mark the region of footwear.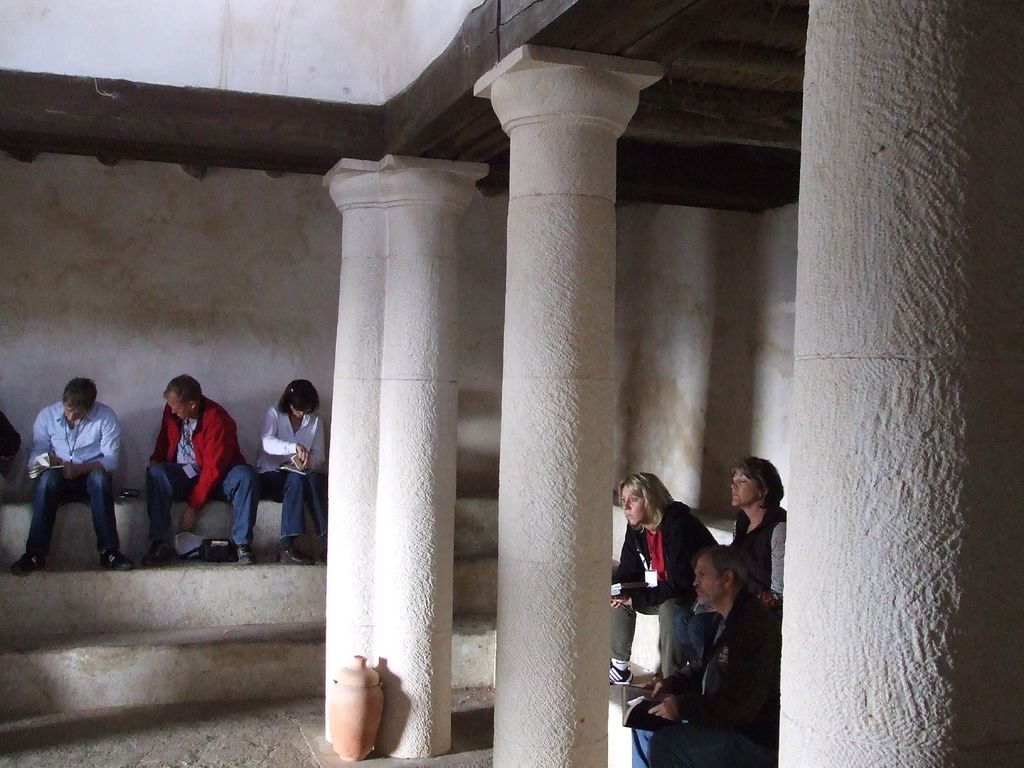
Region: crop(140, 540, 181, 570).
